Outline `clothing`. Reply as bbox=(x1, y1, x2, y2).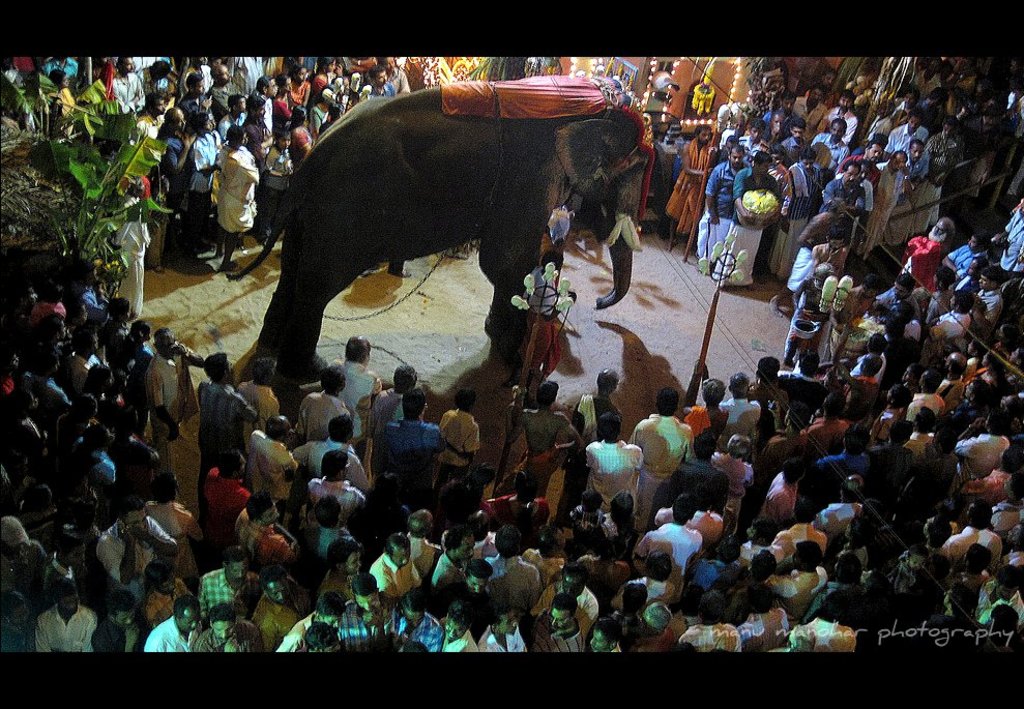
bbox=(436, 628, 475, 657).
